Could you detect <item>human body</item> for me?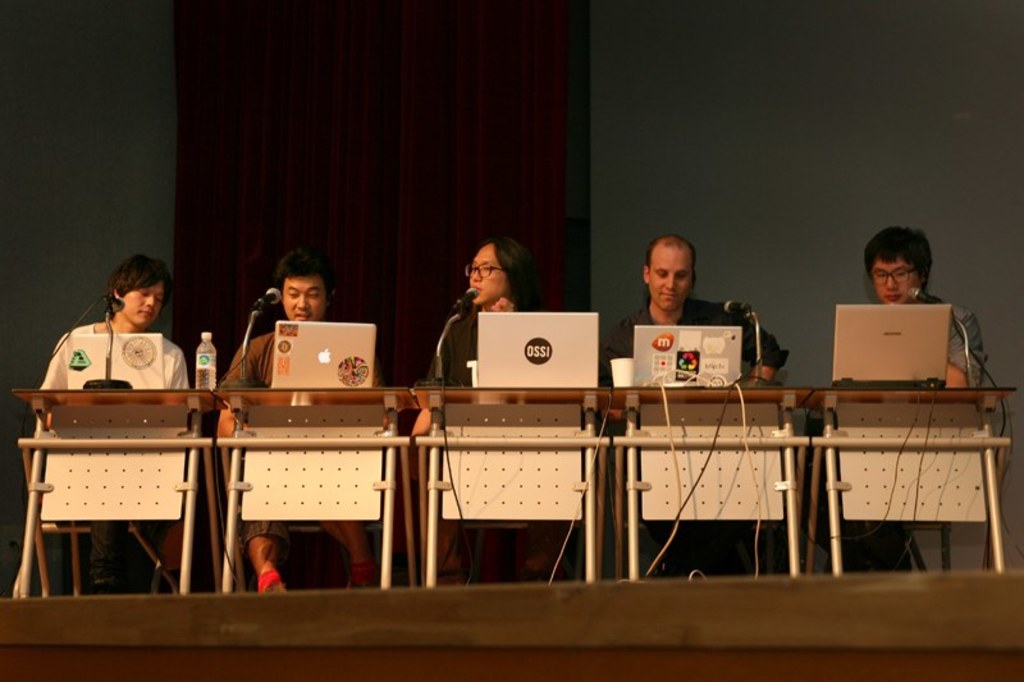
Detection result: [218, 252, 389, 590].
